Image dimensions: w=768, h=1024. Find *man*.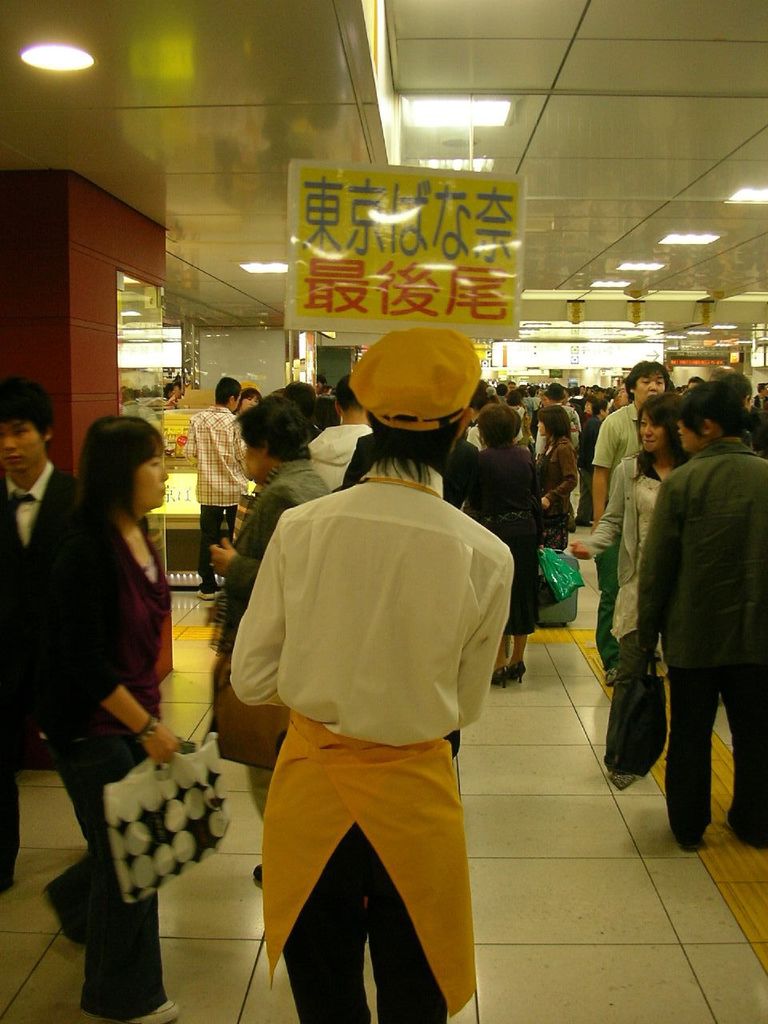
pyautogui.locateOnScreen(723, 375, 753, 415).
